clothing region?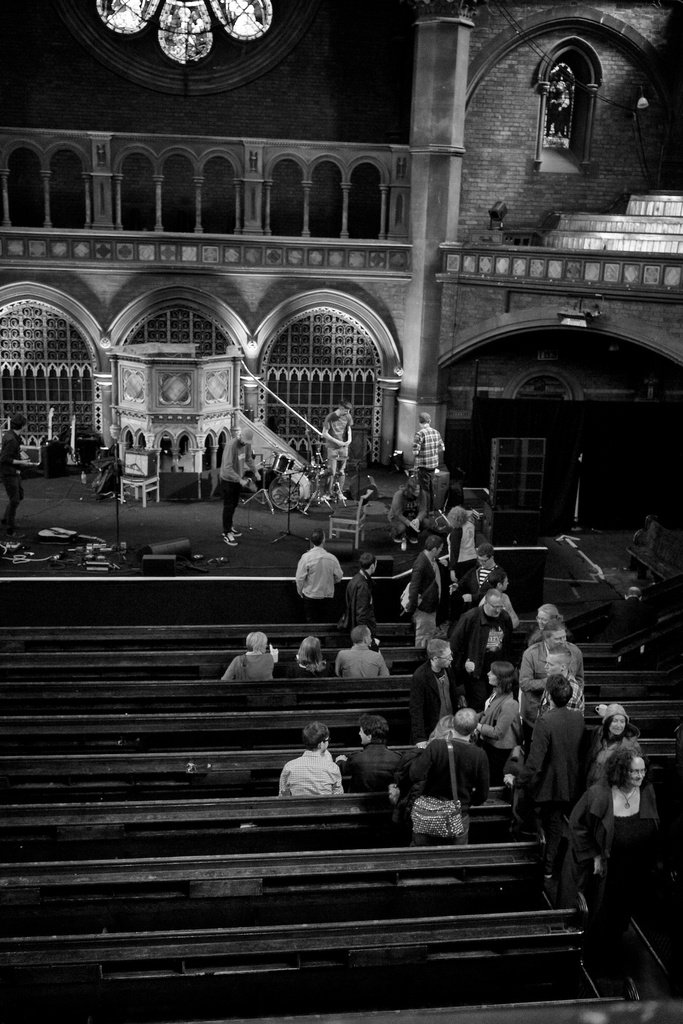
276 748 340 792
